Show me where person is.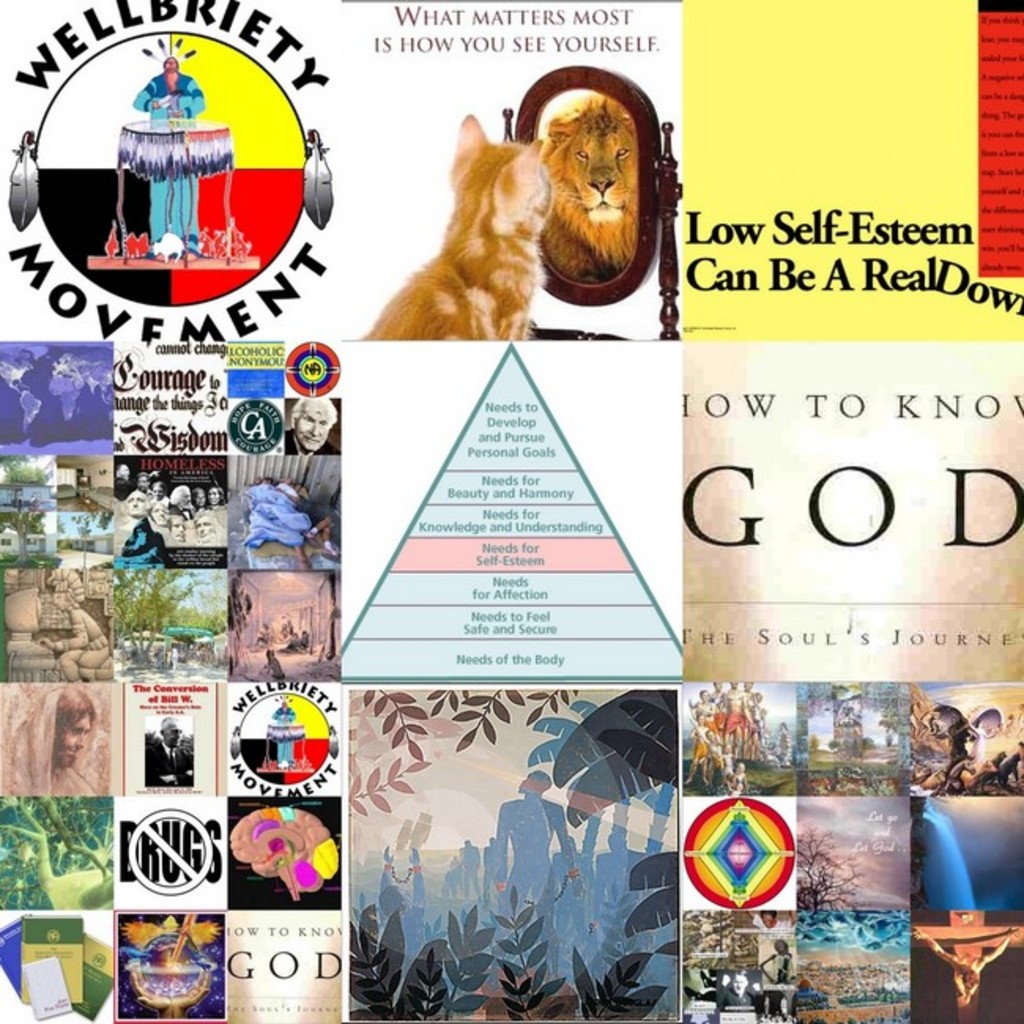
person is at (x1=712, y1=967, x2=755, y2=1004).
